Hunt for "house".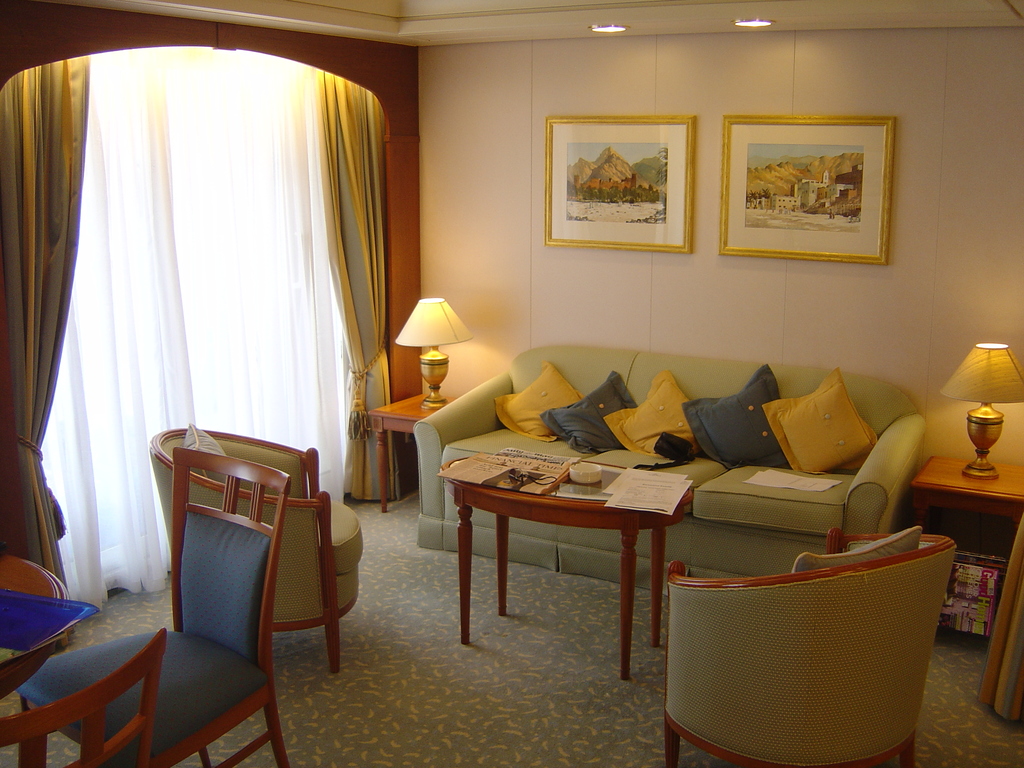
Hunted down at [0,0,1023,767].
